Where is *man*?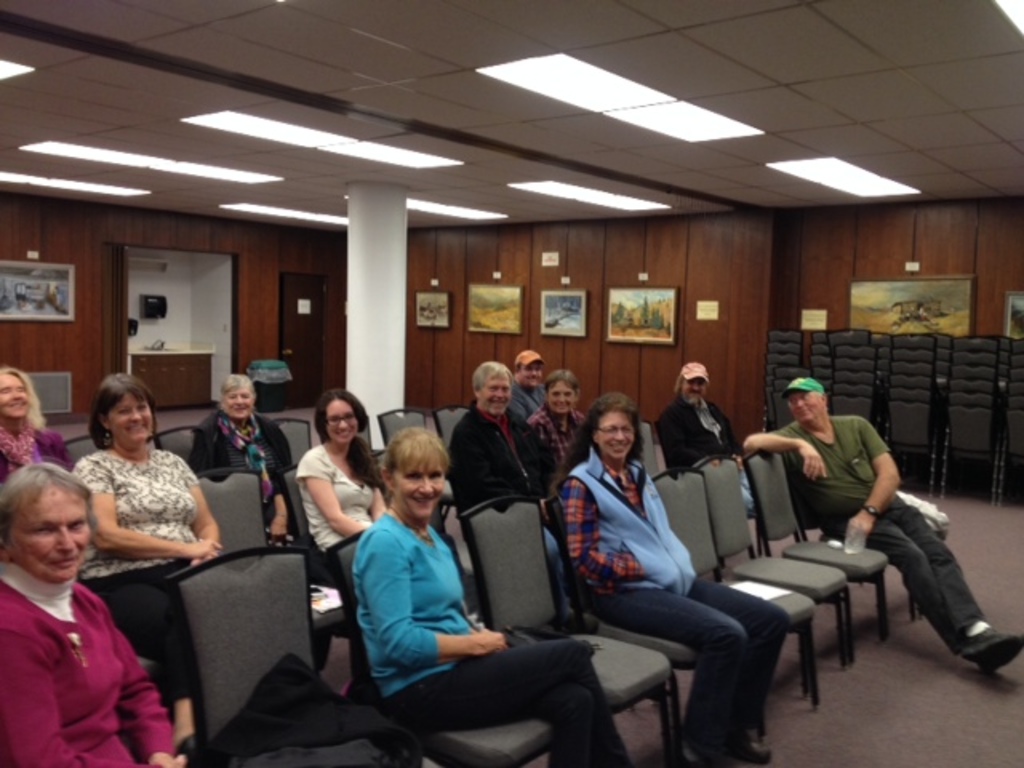
{"x1": 650, "y1": 362, "x2": 755, "y2": 514}.
